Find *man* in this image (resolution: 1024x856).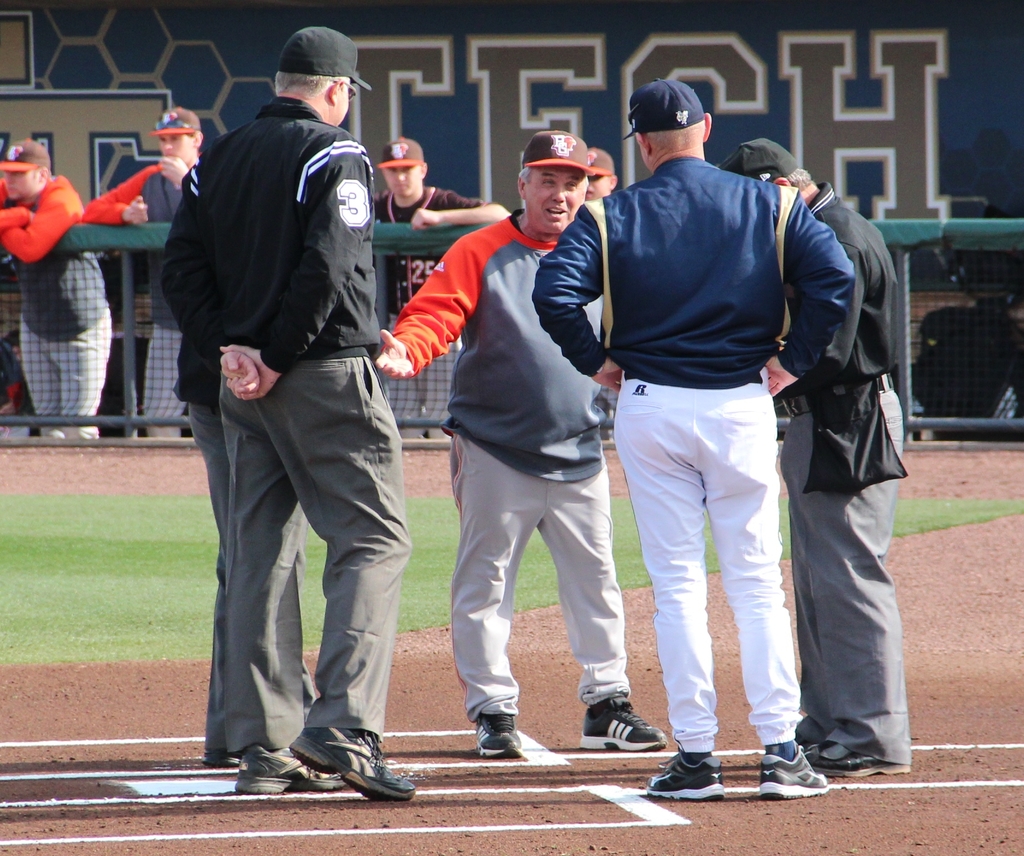
region(370, 129, 666, 757).
